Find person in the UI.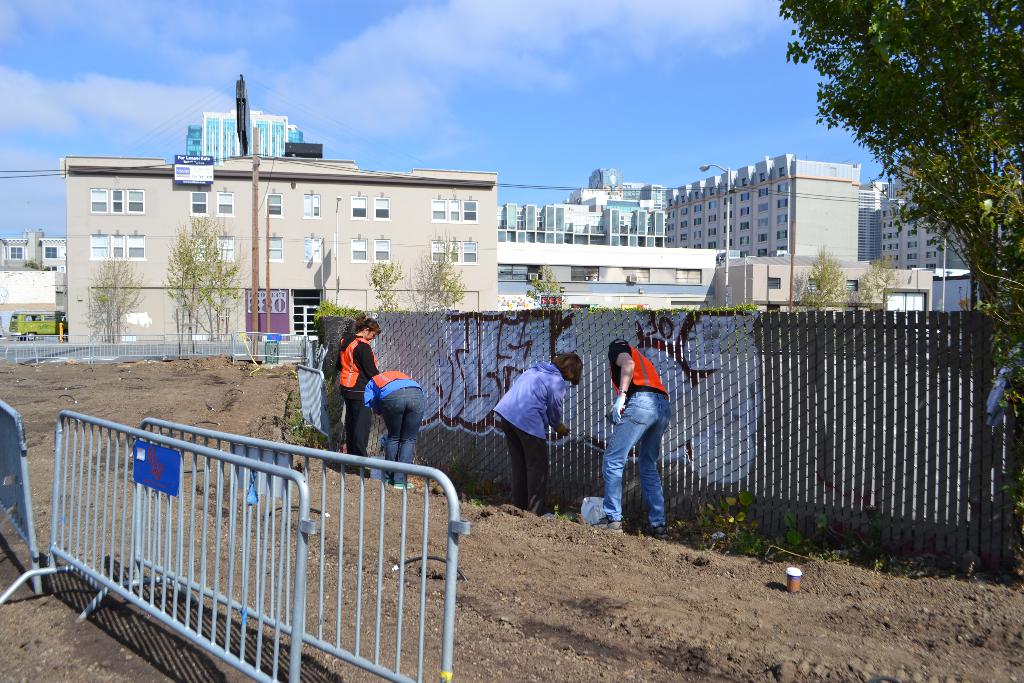
UI element at <box>492,350,586,509</box>.
